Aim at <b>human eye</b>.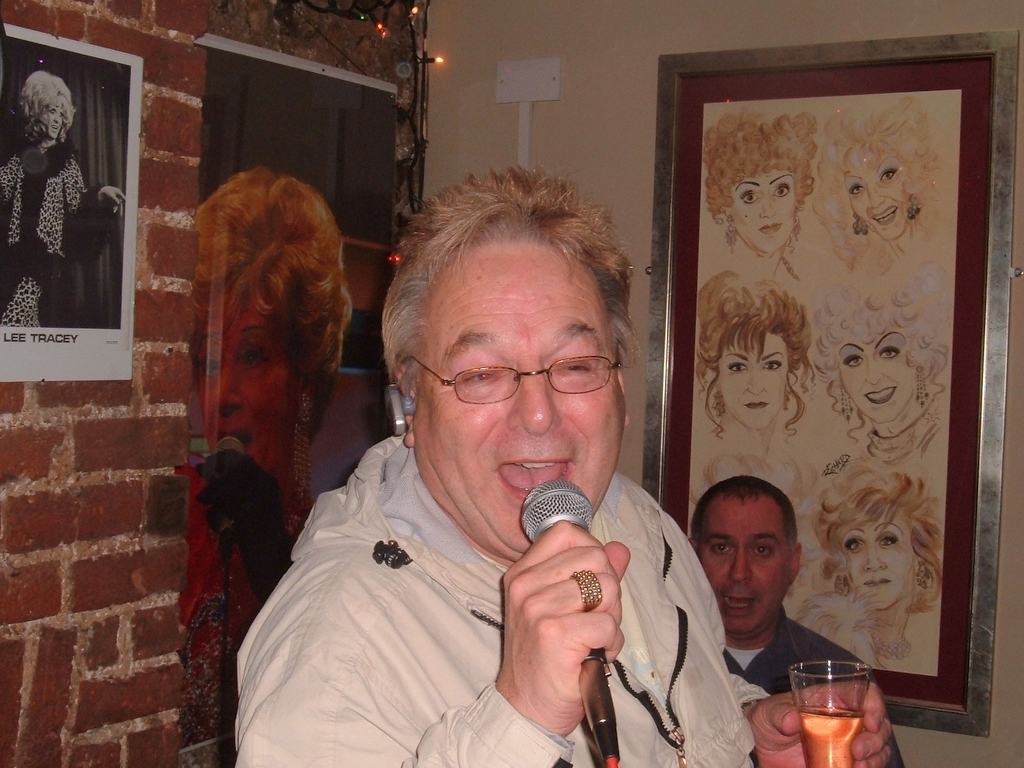
Aimed at crop(847, 183, 863, 196).
